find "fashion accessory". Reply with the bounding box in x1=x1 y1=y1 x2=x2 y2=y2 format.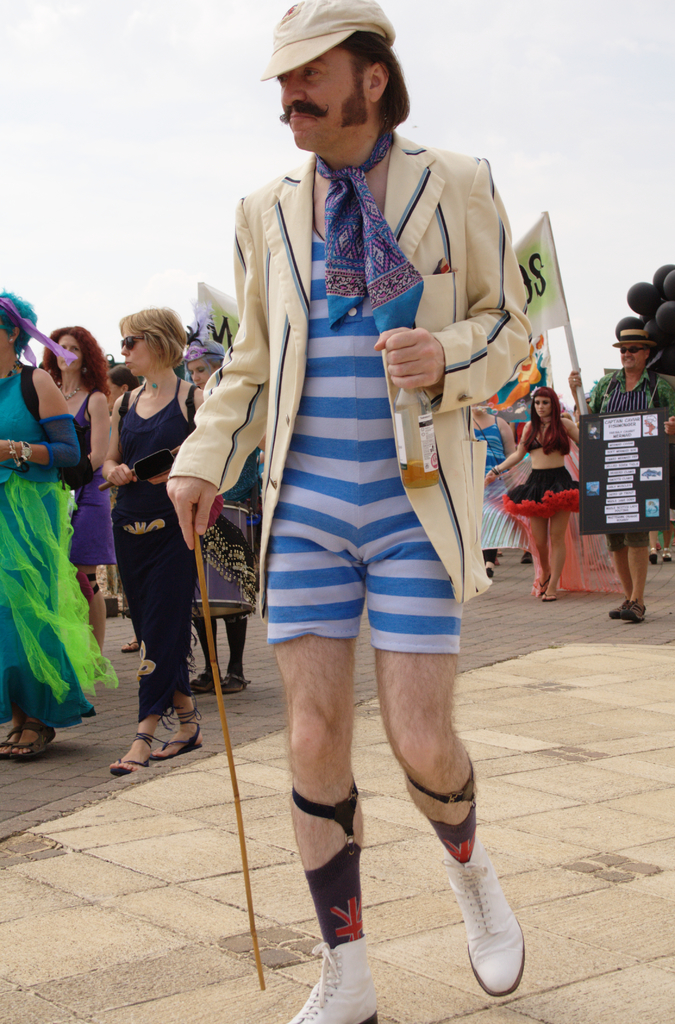
x1=607 y1=325 x2=654 y2=348.
